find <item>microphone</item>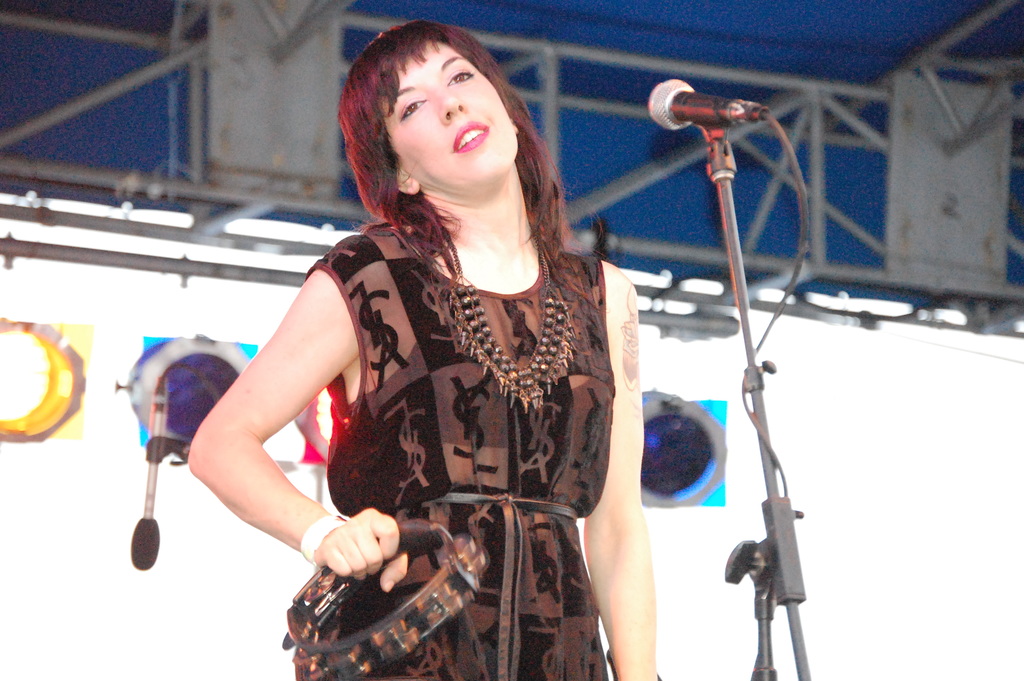
bbox=(652, 81, 771, 140)
